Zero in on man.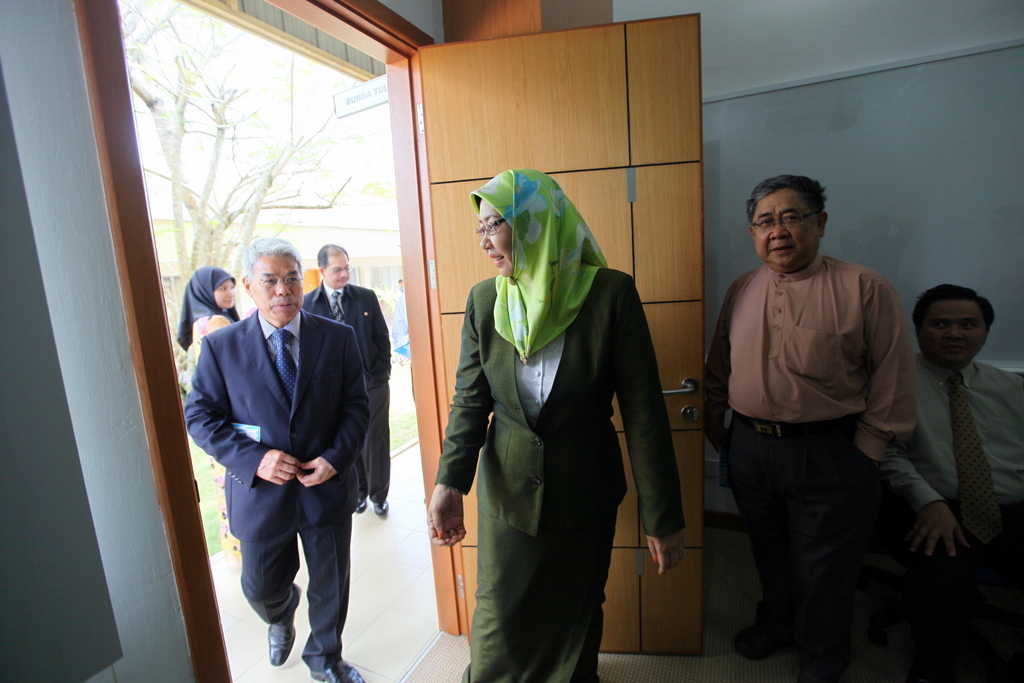
Zeroed in: {"x1": 862, "y1": 242, "x2": 1017, "y2": 636}.
